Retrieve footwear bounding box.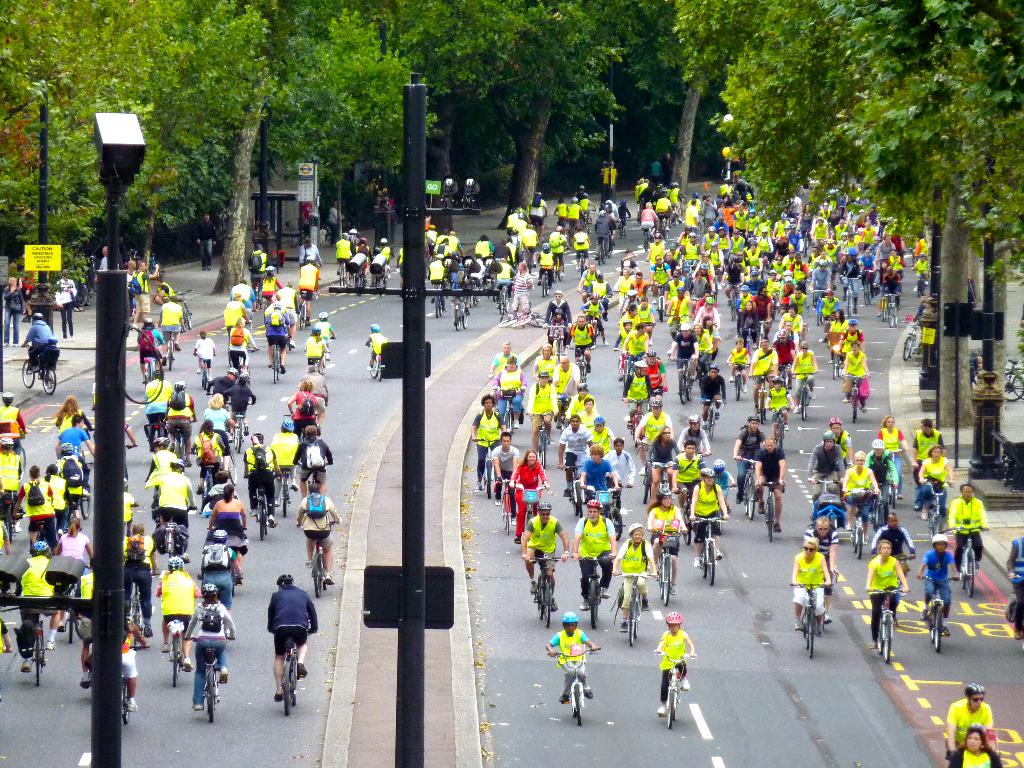
Bounding box: <bbox>529, 579, 543, 592</bbox>.
